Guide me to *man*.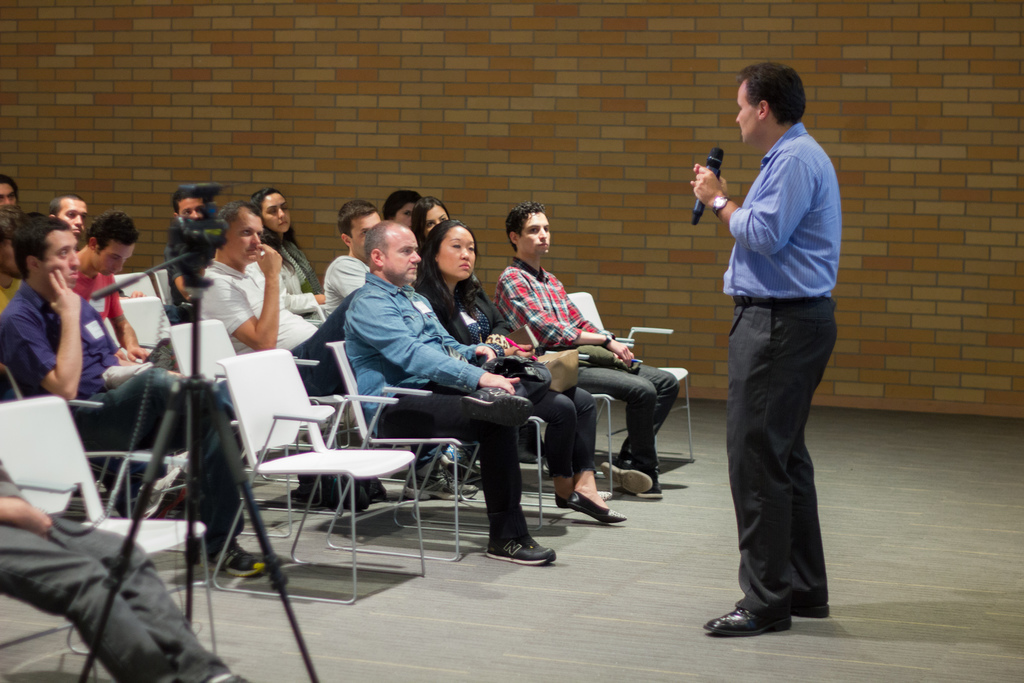
Guidance: l=0, t=210, r=282, b=581.
